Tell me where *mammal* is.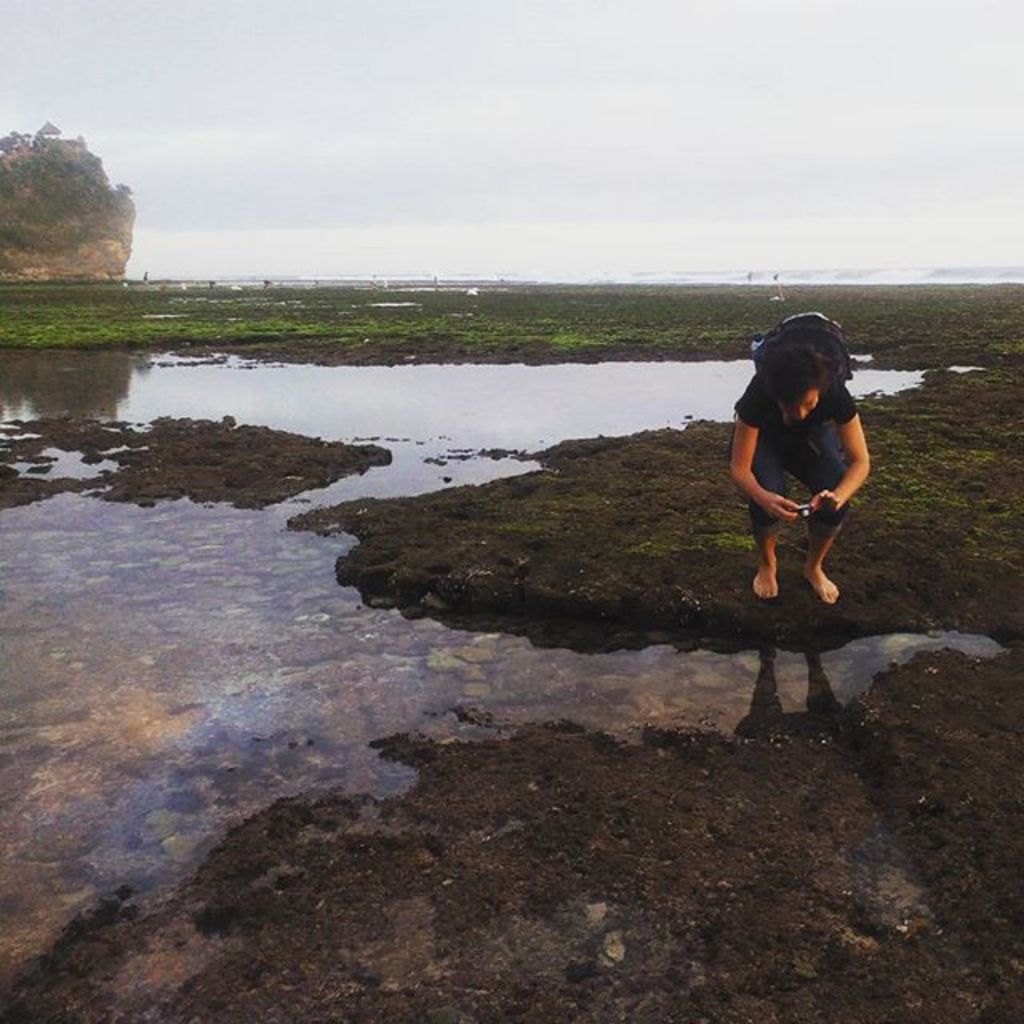
*mammal* is at select_region(734, 314, 899, 603).
